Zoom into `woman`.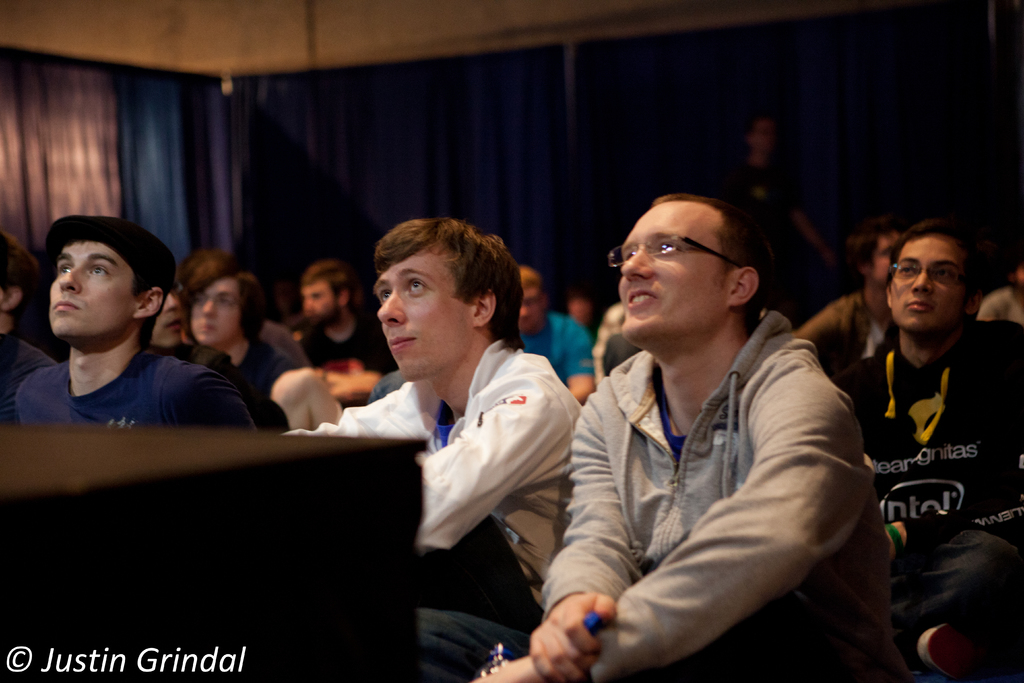
Zoom target: l=182, t=267, r=296, b=396.
